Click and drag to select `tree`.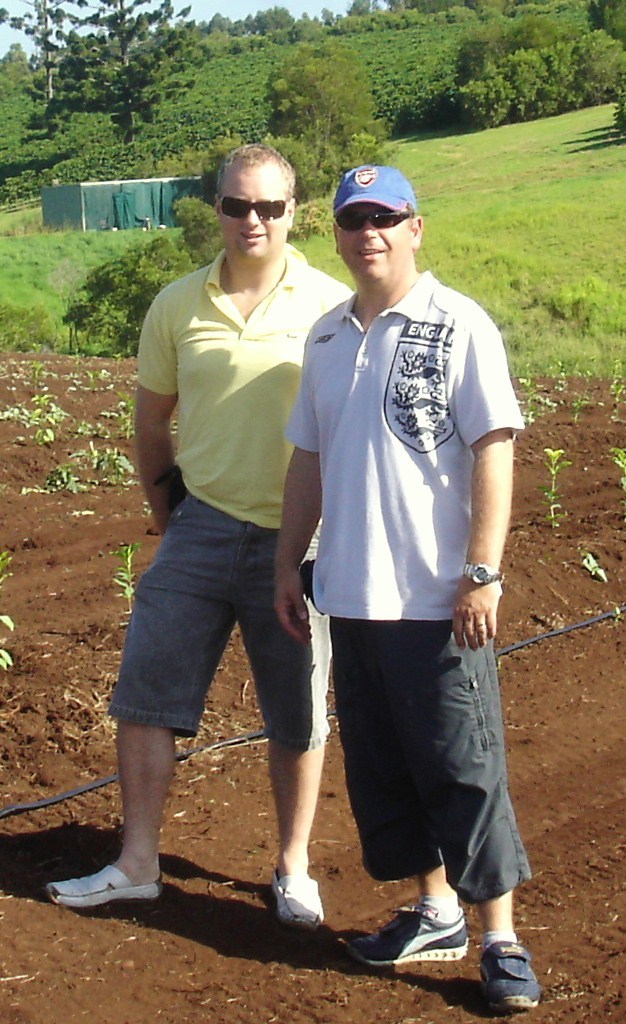
Selection: <bbox>0, 0, 84, 128</bbox>.
